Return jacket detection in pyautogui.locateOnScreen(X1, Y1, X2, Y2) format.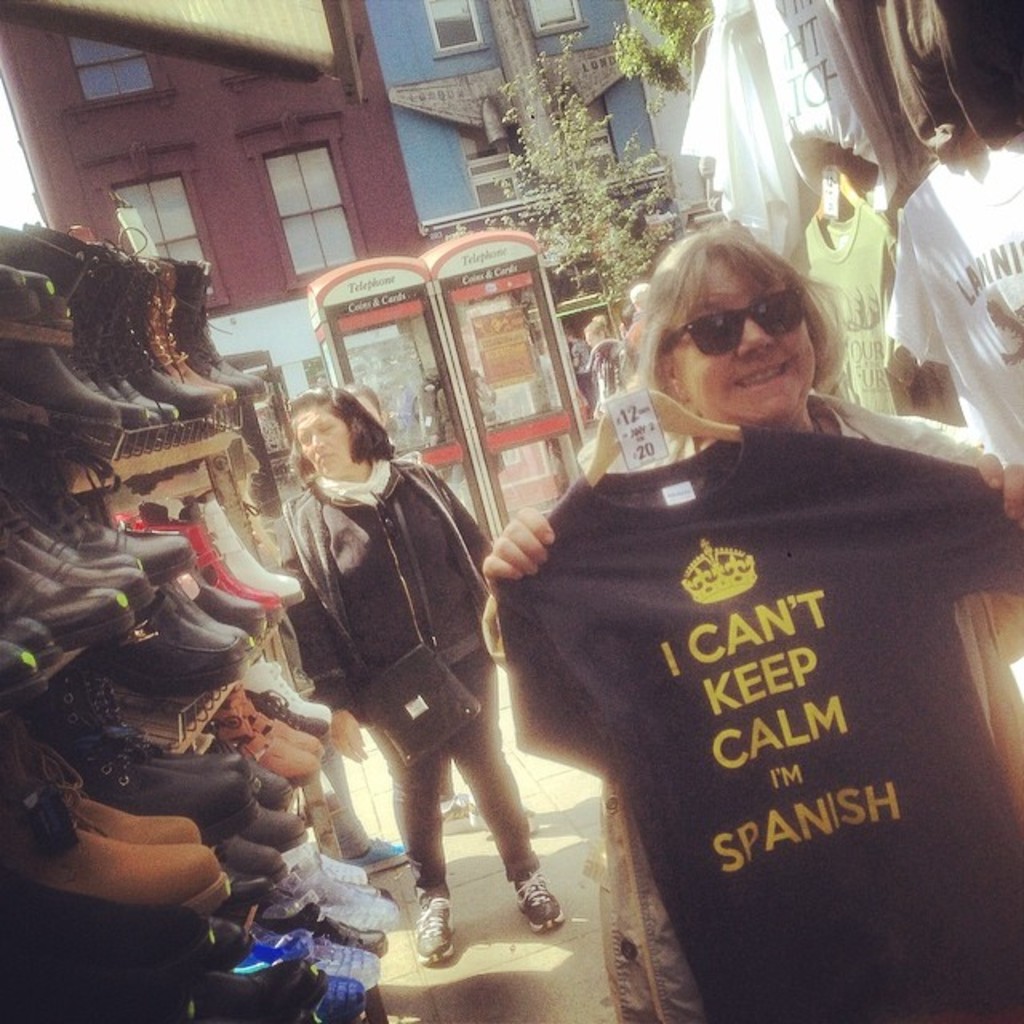
pyautogui.locateOnScreen(283, 459, 499, 694).
